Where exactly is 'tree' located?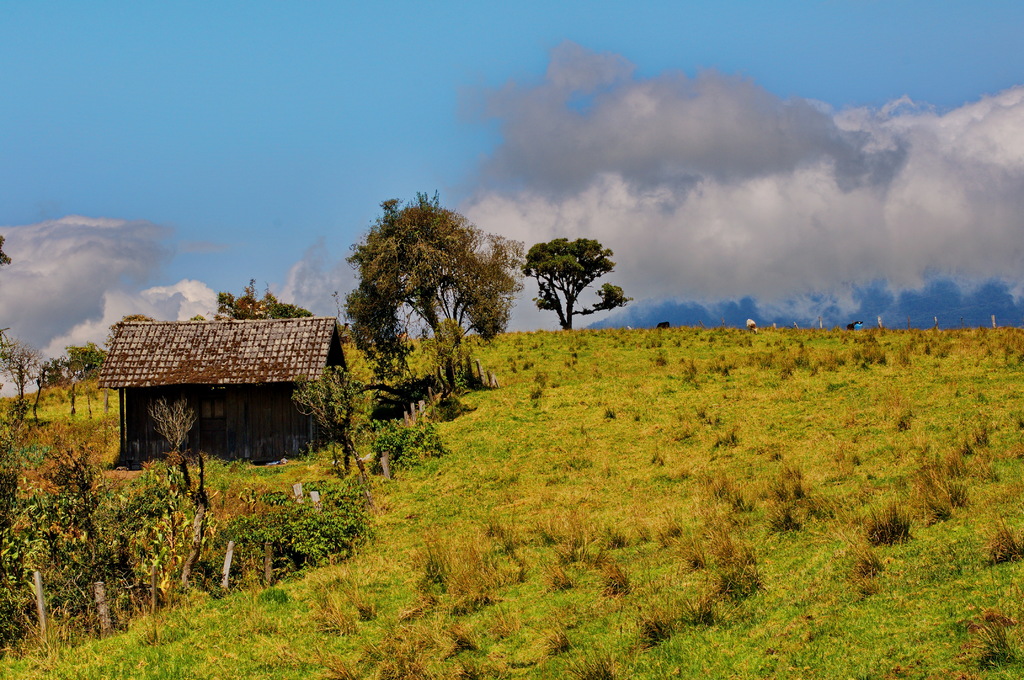
Its bounding box is x1=350 y1=198 x2=538 y2=382.
